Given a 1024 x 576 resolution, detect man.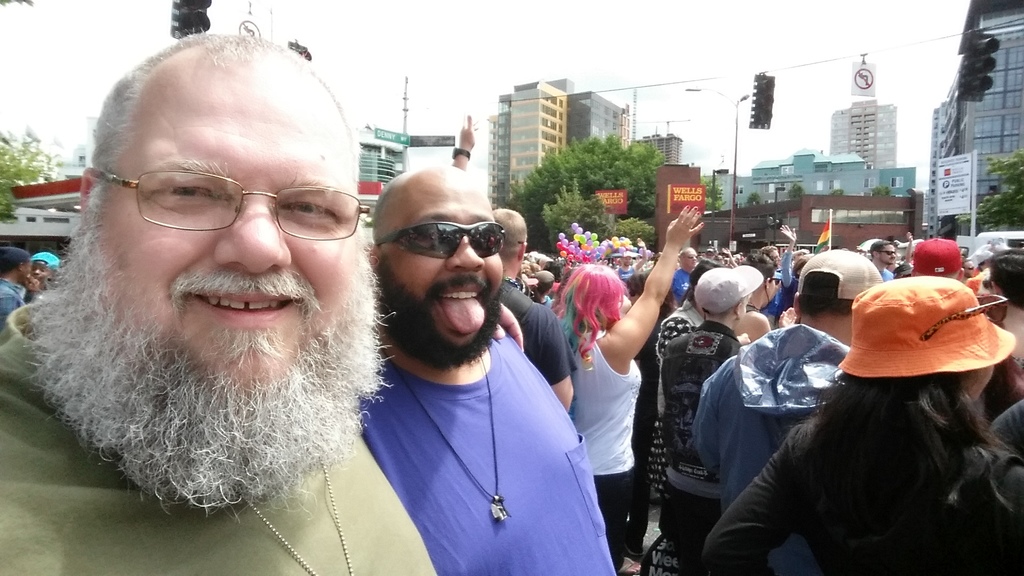
{"x1": 867, "y1": 240, "x2": 896, "y2": 280}.
